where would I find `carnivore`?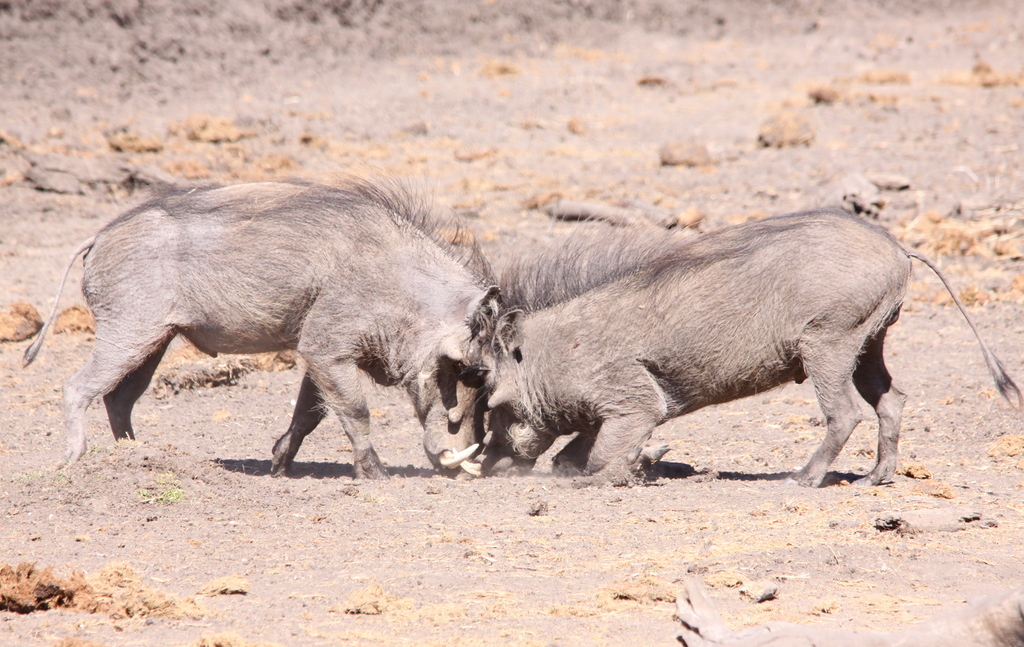
At bbox=(472, 195, 1023, 487).
